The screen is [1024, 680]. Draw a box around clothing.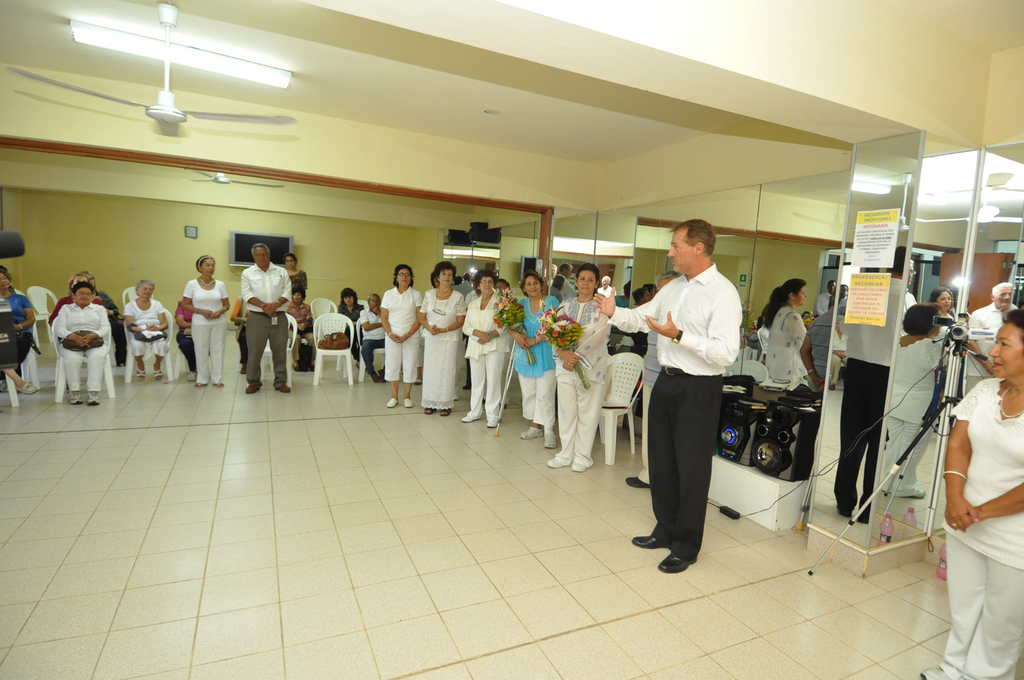
locate(764, 303, 806, 392).
